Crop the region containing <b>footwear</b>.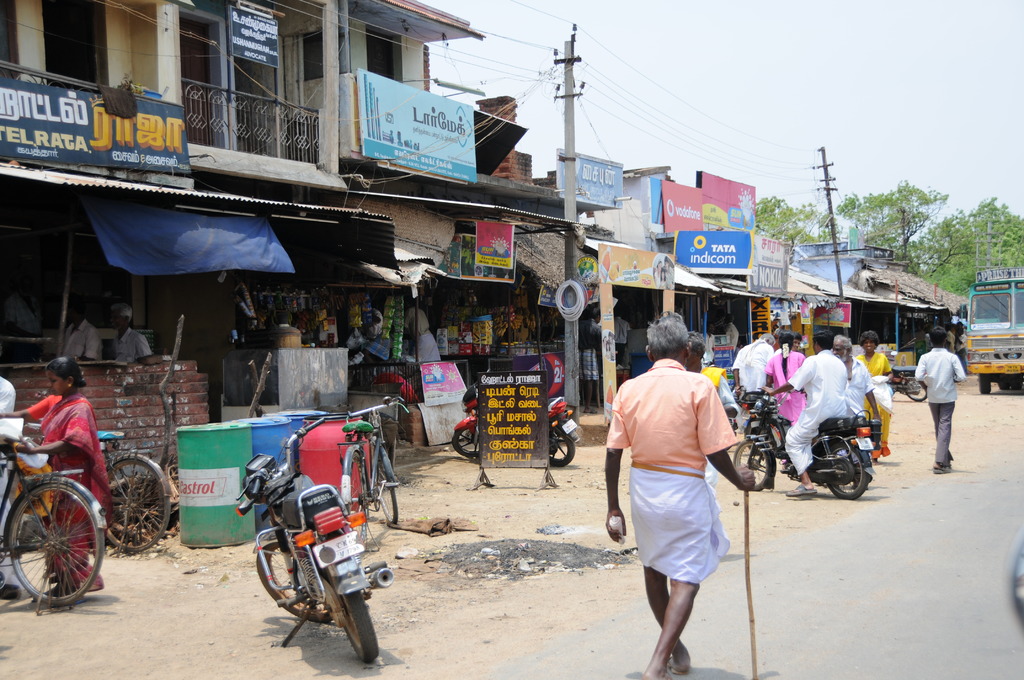
Crop region: x1=667, y1=663, x2=687, y2=674.
